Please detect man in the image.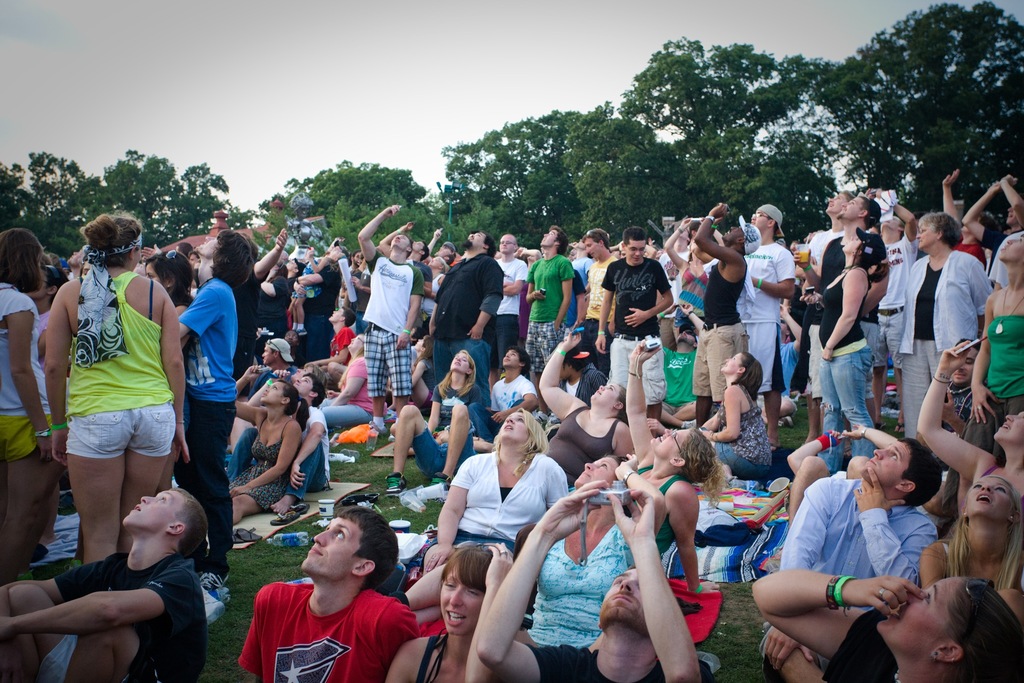
bbox(859, 185, 915, 428).
